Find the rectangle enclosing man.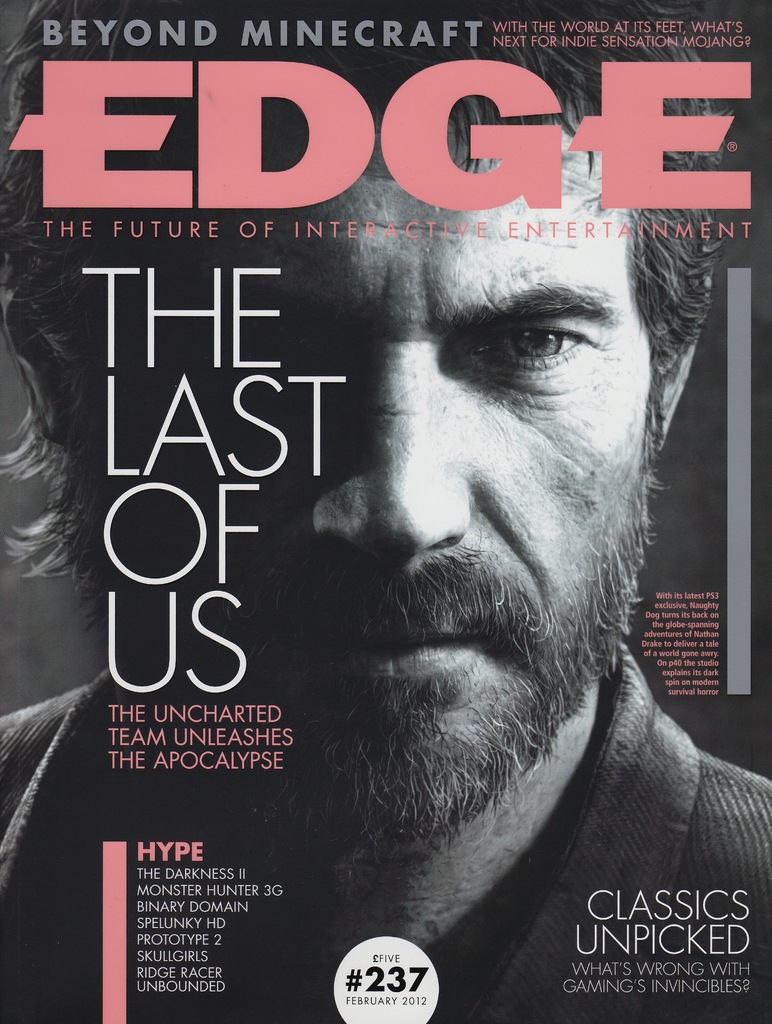
box(0, 0, 771, 1023).
